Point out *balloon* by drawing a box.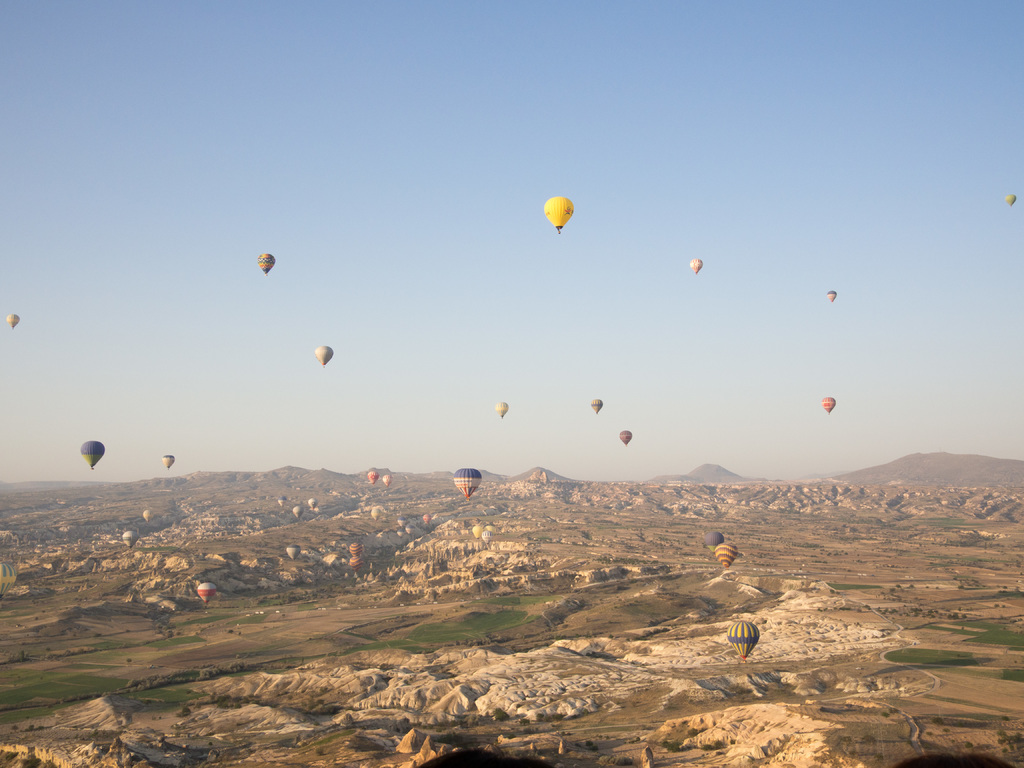
404 521 415 537.
